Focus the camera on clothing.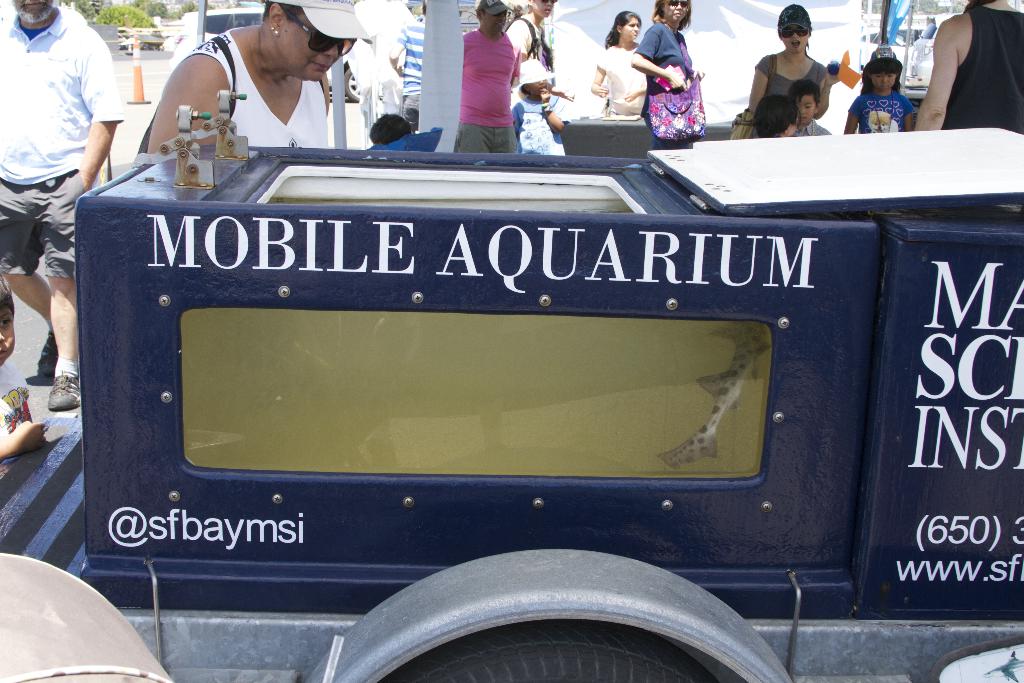
Focus region: bbox(0, 4, 129, 282).
